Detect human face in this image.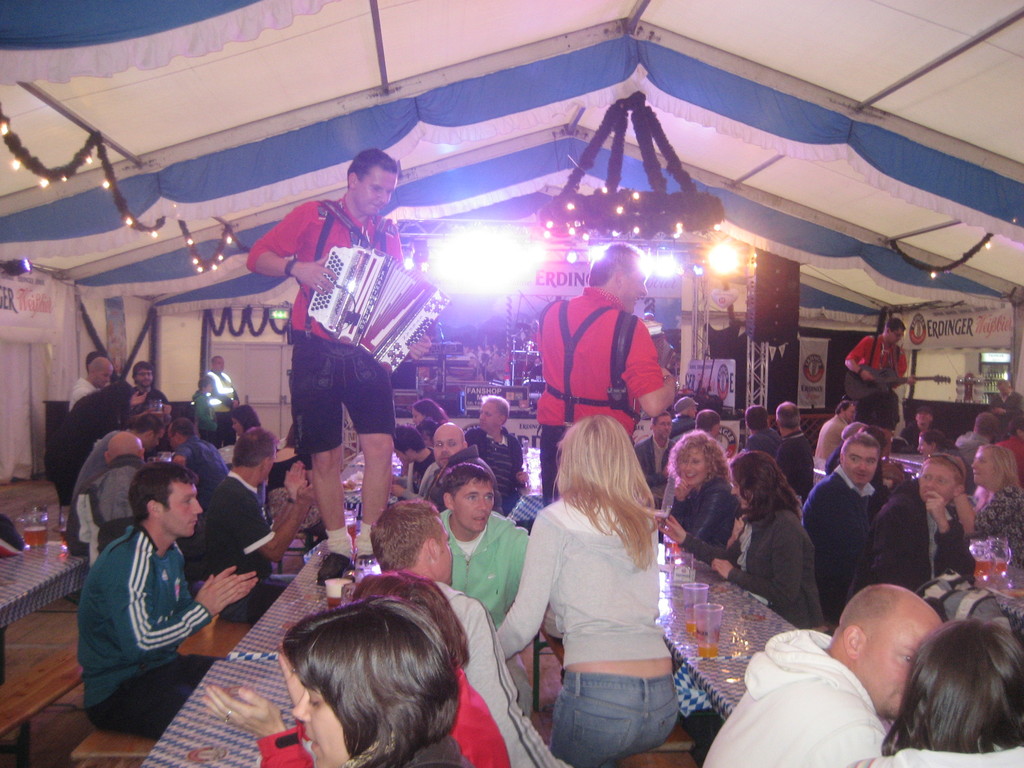
Detection: crop(291, 684, 349, 767).
